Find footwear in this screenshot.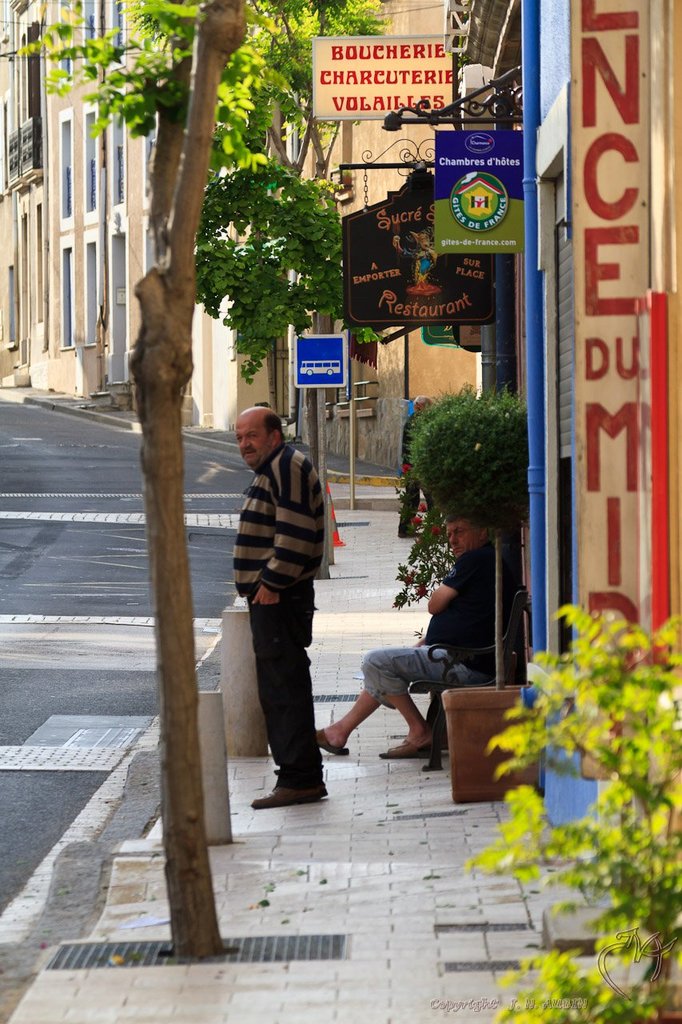
The bounding box for footwear is region(309, 722, 360, 758).
